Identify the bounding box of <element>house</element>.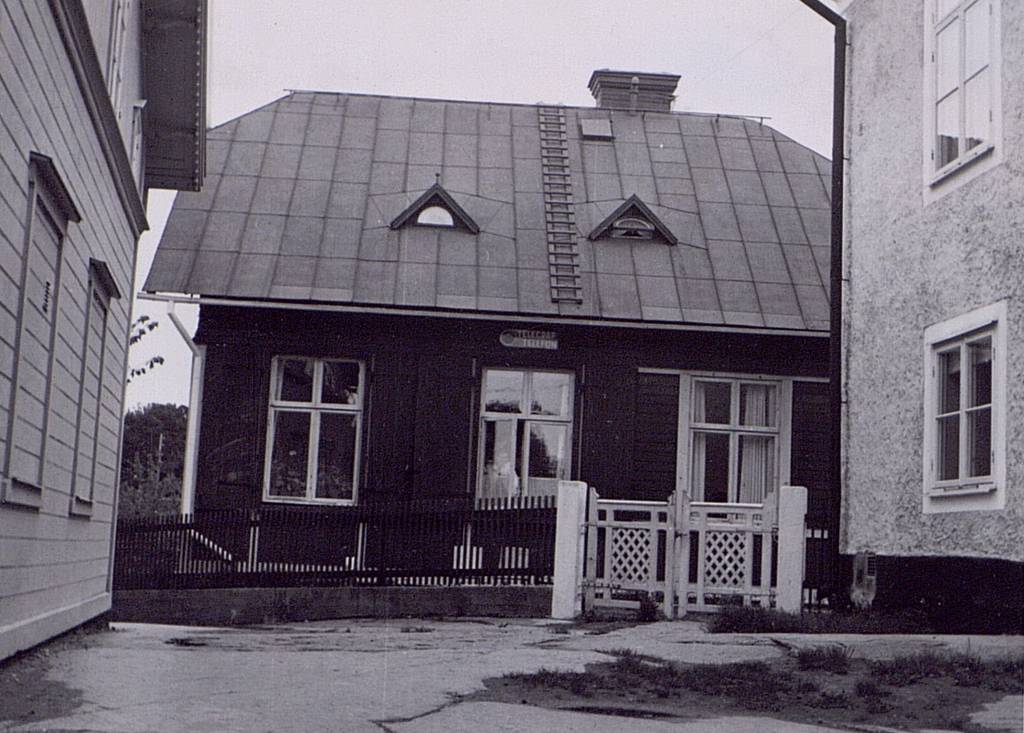
x1=163, y1=126, x2=856, y2=594.
